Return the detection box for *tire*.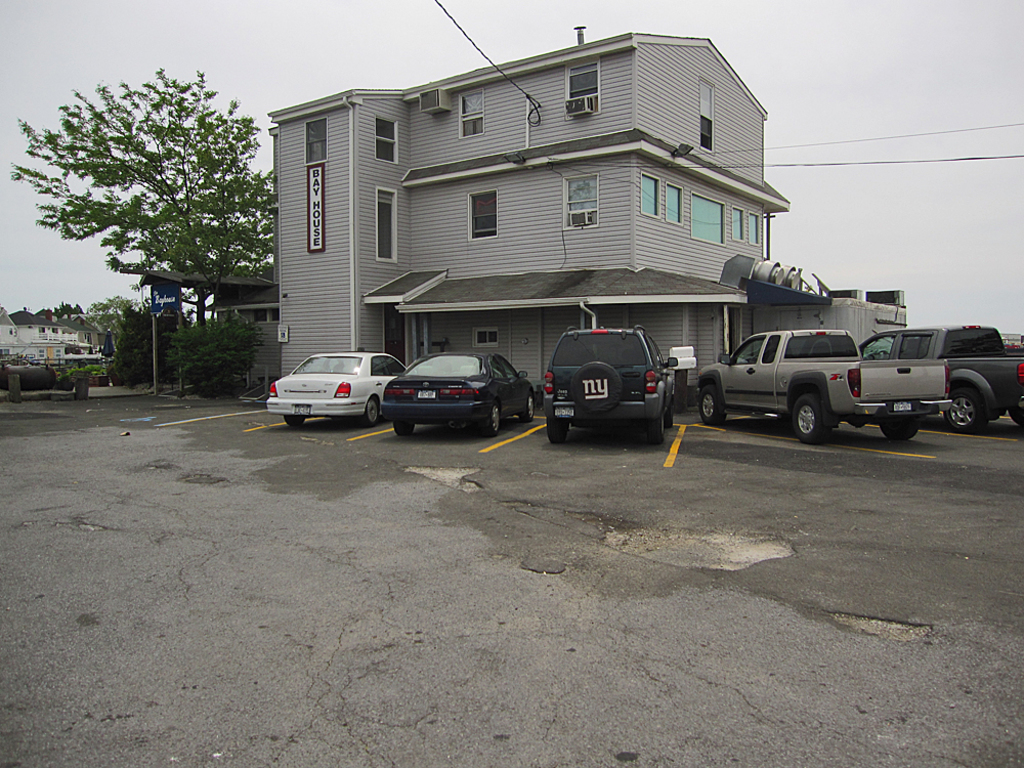
<bbox>360, 396, 382, 427</bbox>.
